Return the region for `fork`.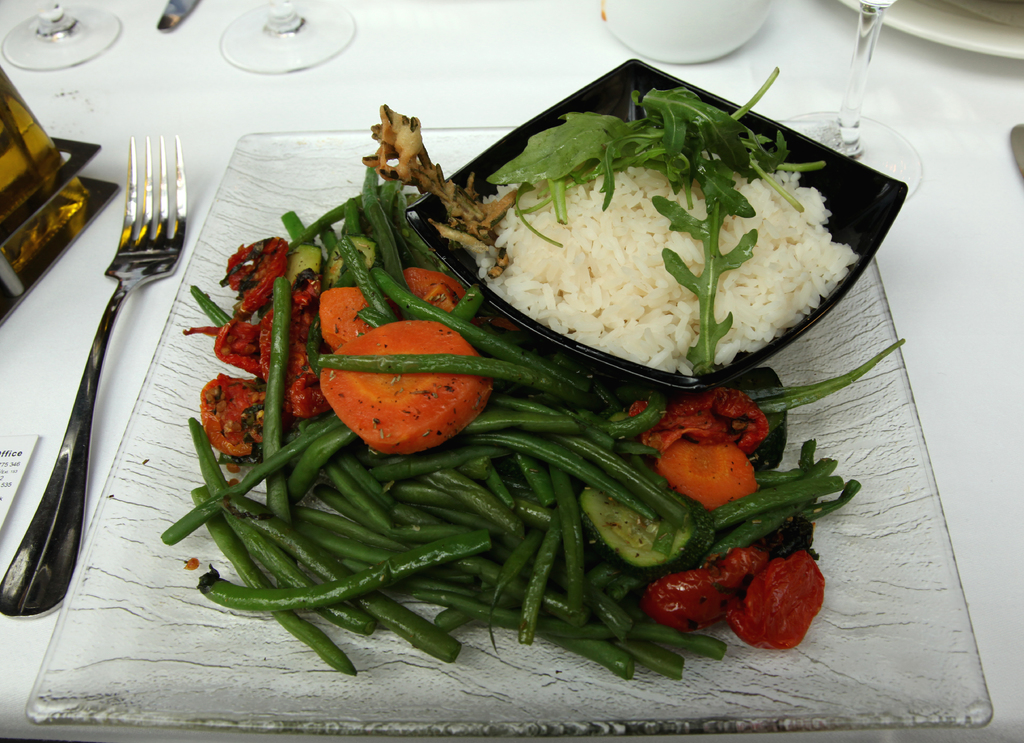
<box>0,141,189,617</box>.
